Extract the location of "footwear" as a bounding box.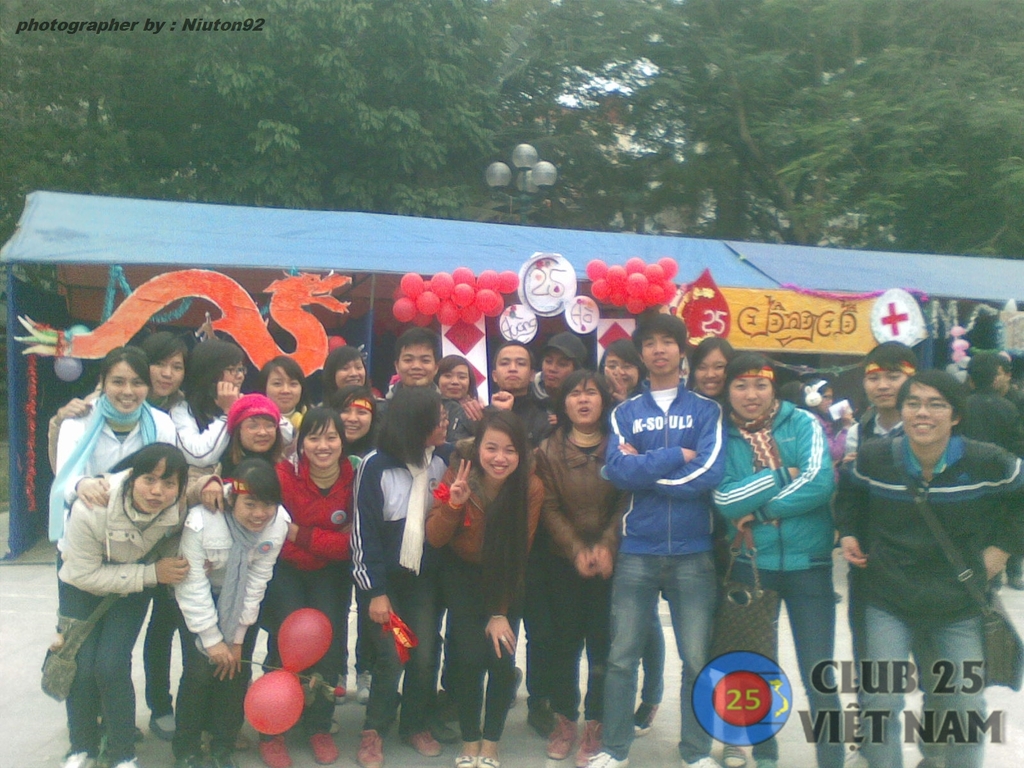
{"left": 116, "top": 757, "right": 138, "bottom": 767}.
